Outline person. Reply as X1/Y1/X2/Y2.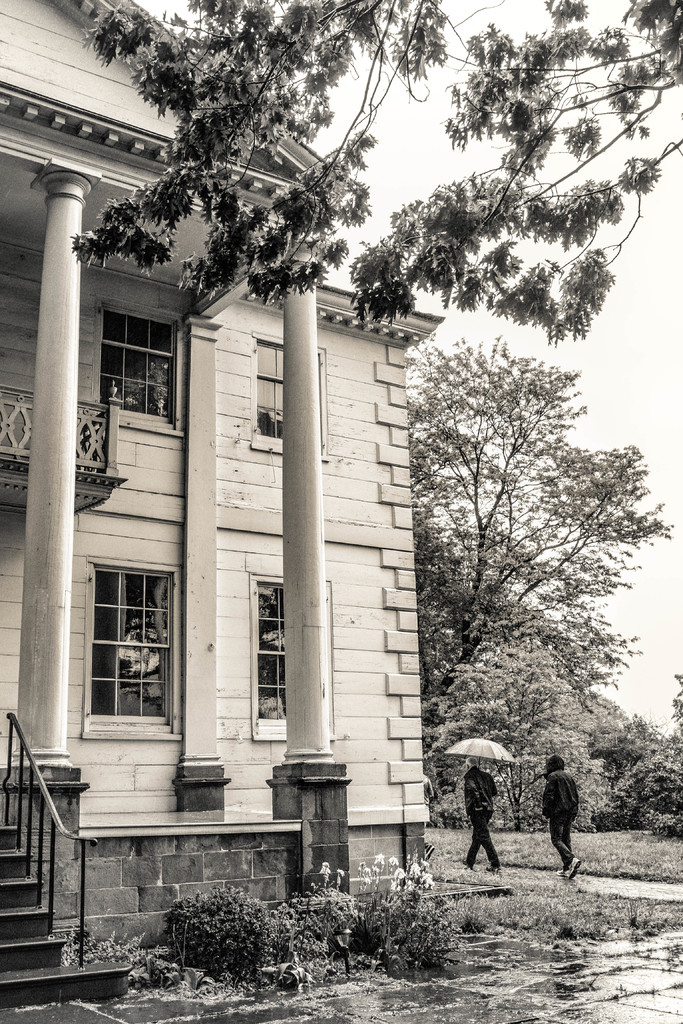
541/754/581/878.
